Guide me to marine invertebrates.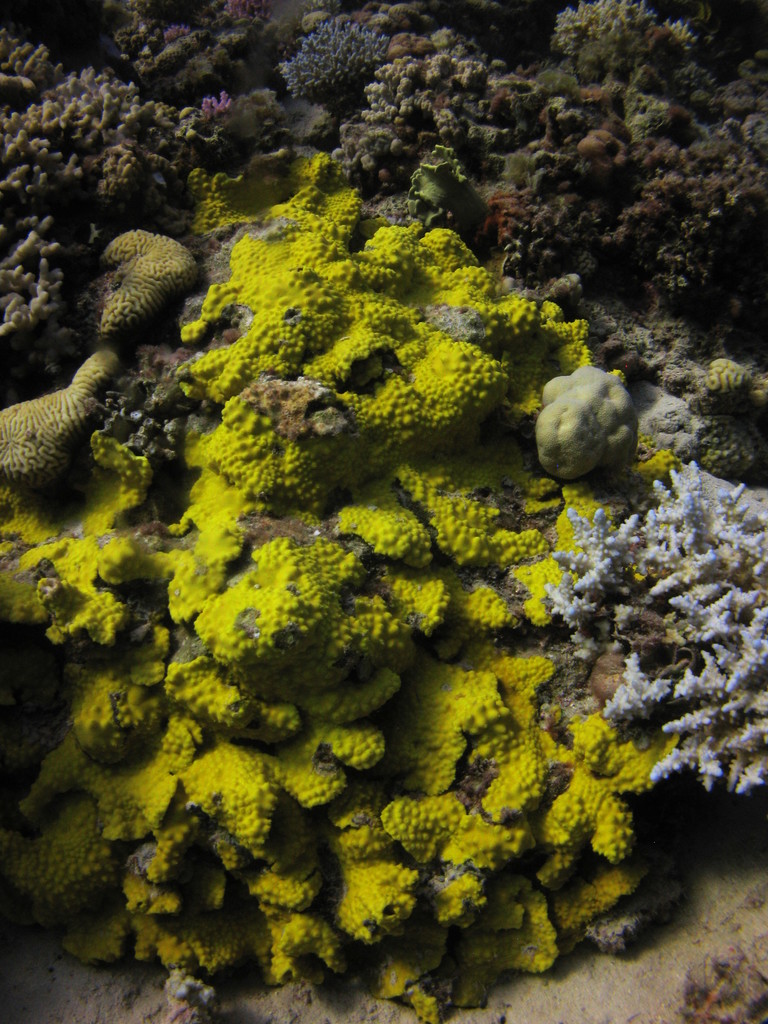
Guidance: bbox(270, 13, 413, 108).
